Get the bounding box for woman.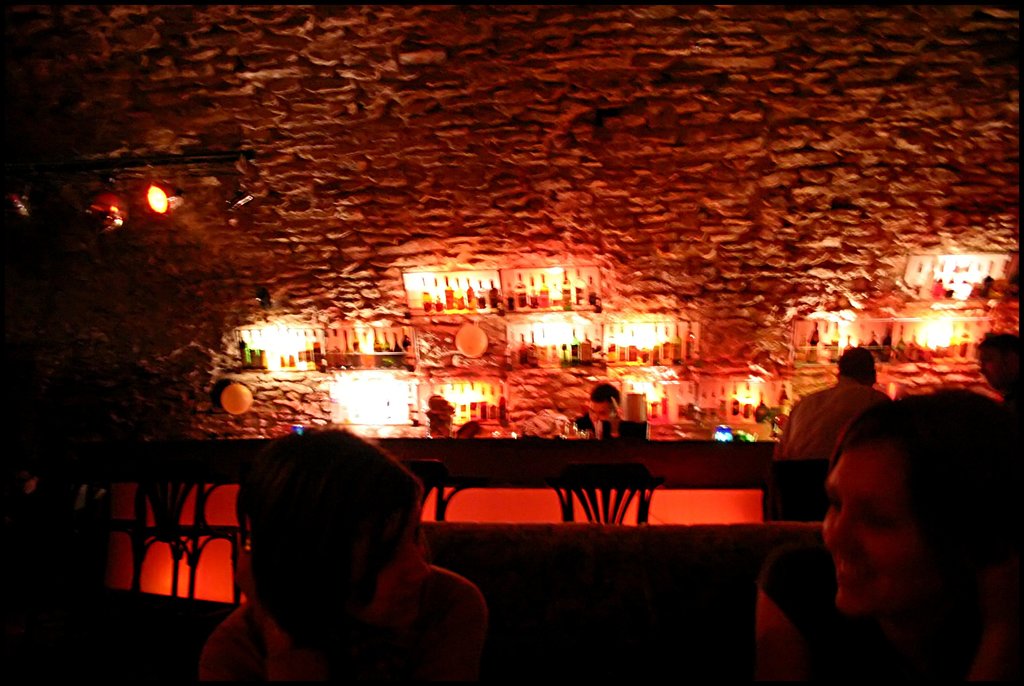
763:370:1023:675.
